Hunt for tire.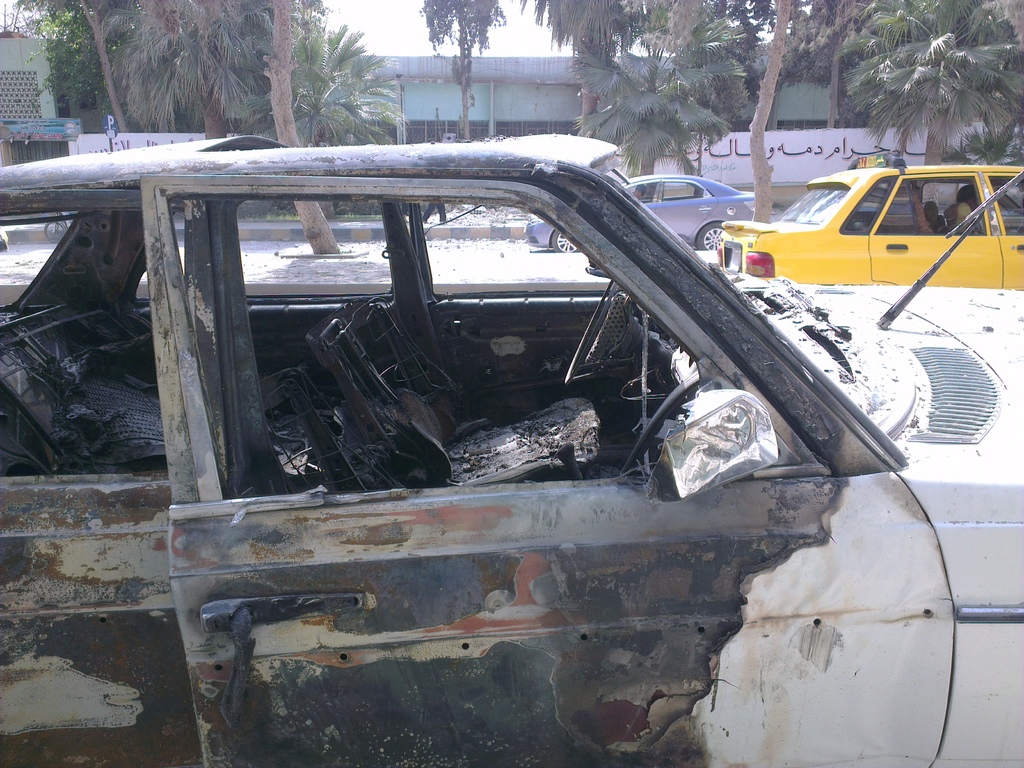
Hunted down at (x1=554, y1=228, x2=578, y2=252).
